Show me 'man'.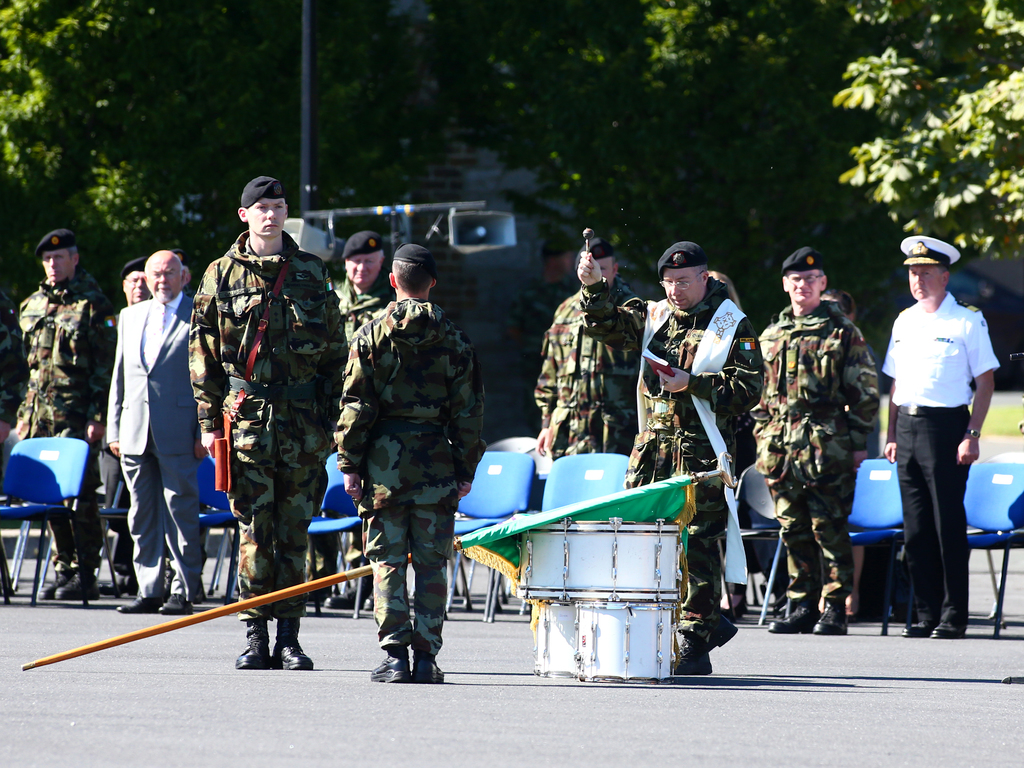
'man' is here: (531,233,644,458).
